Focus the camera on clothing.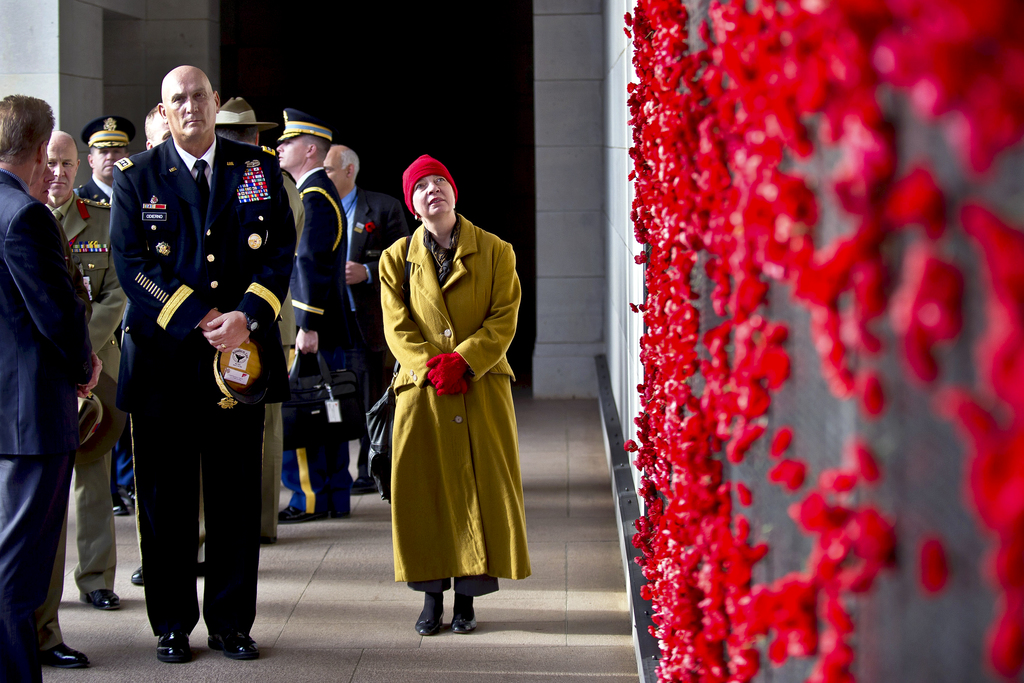
Focus region: 138/411/264/634.
